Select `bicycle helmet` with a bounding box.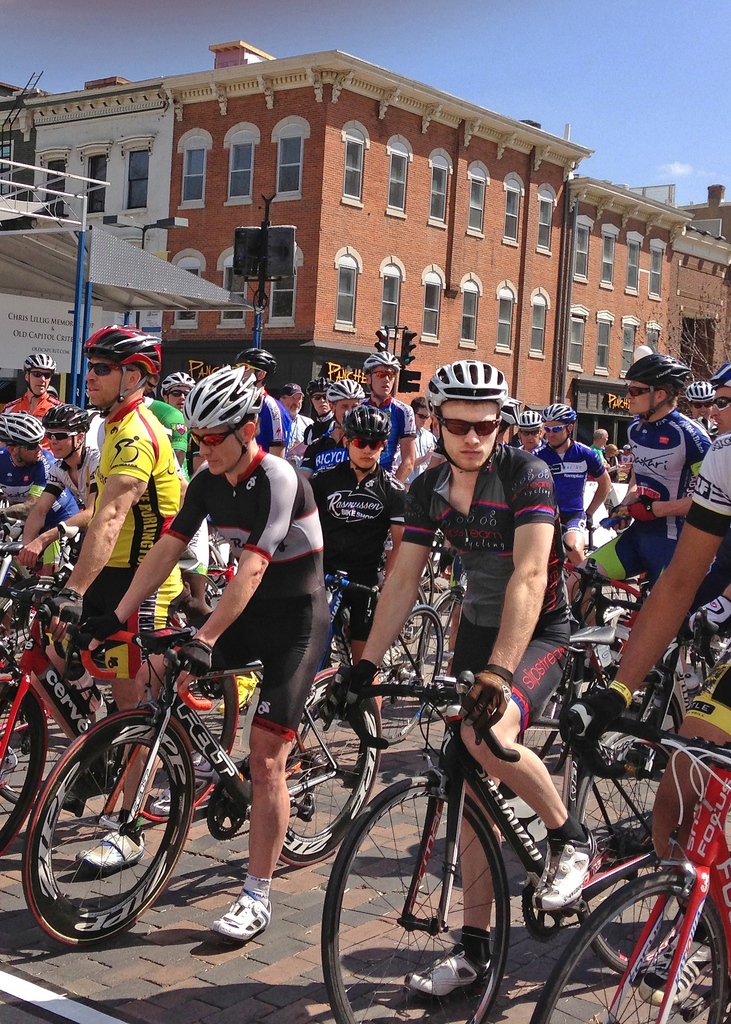
(340, 404, 384, 440).
